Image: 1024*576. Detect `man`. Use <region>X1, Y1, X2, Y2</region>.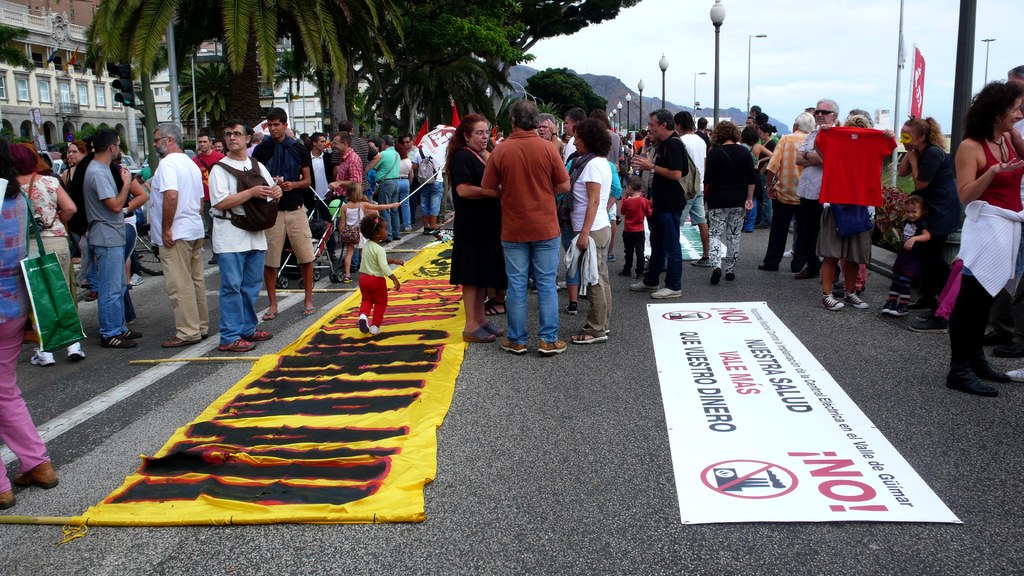
<region>373, 133, 399, 241</region>.
